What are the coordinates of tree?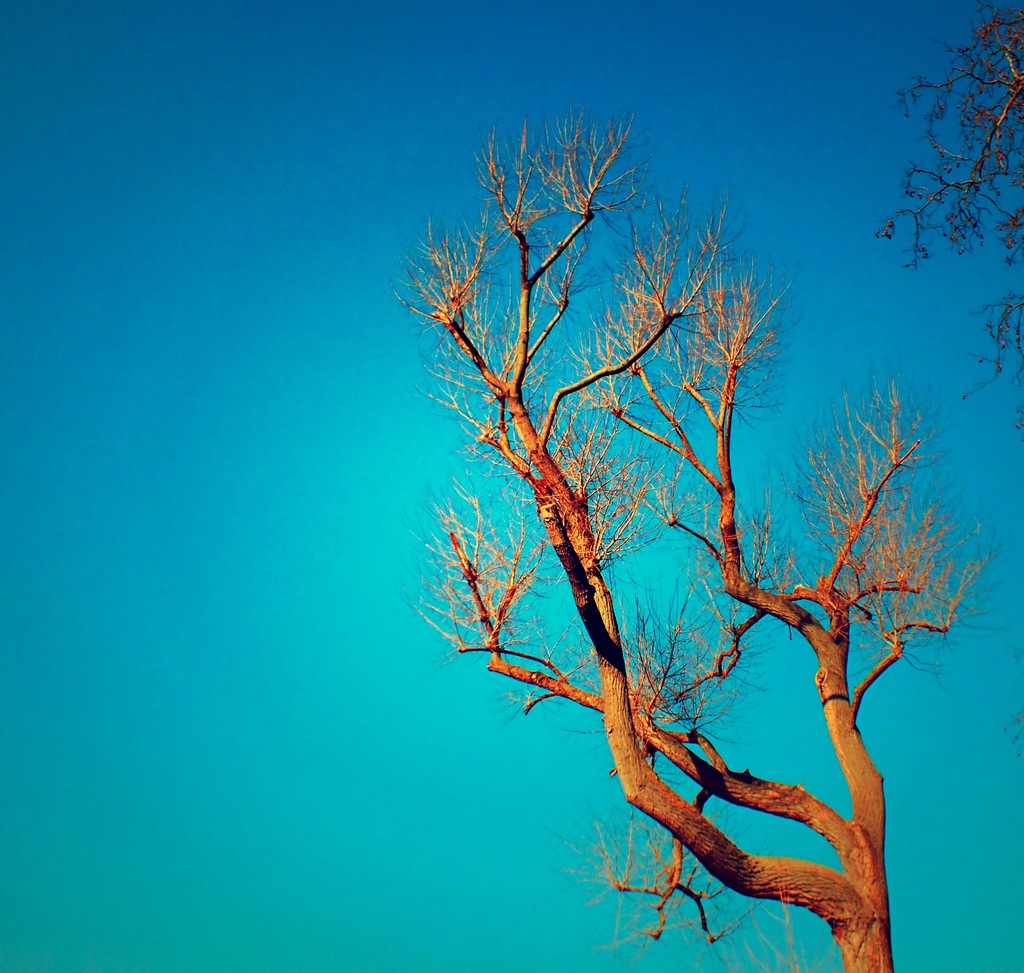
(left=406, top=70, right=897, bottom=955).
